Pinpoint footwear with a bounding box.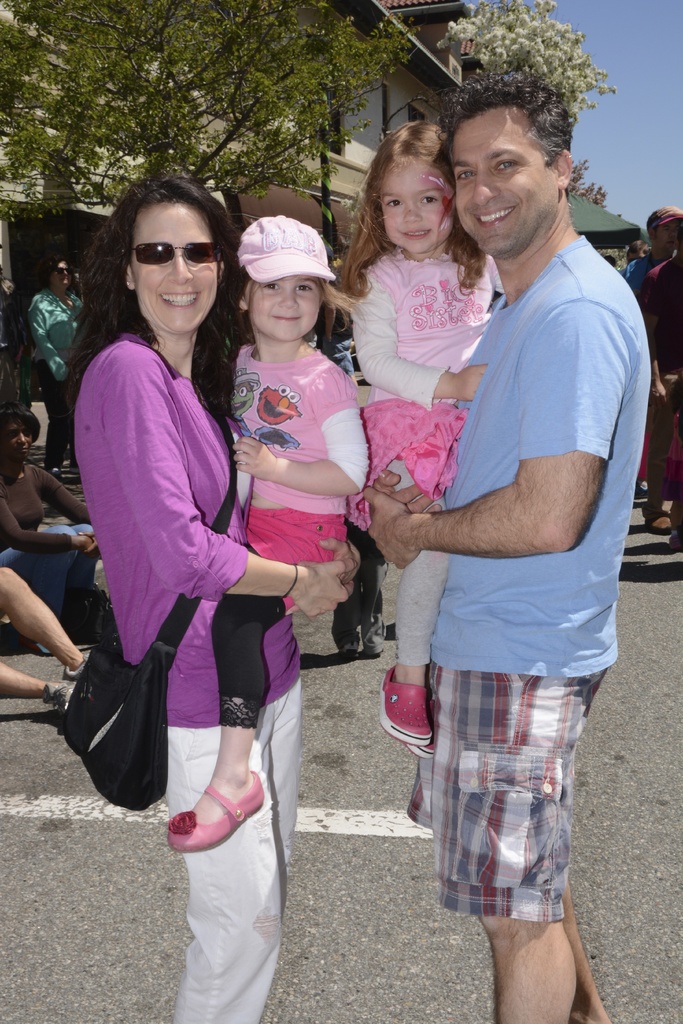
24/641/52/659.
